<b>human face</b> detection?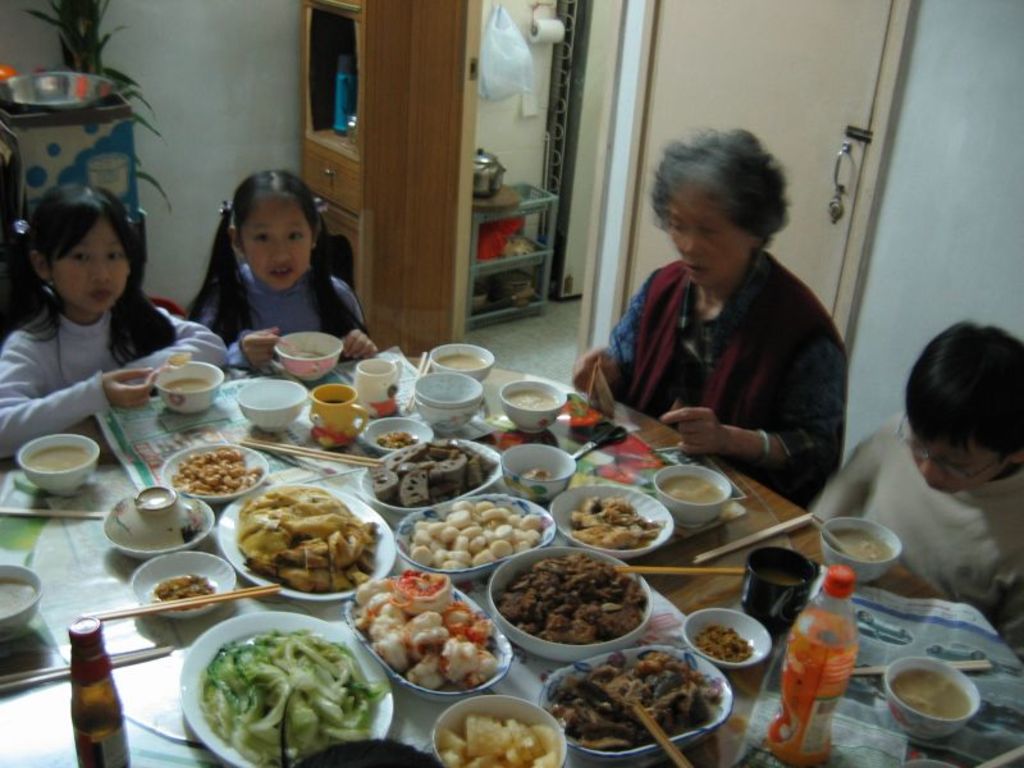
detection(51, 215, 131, 312)
